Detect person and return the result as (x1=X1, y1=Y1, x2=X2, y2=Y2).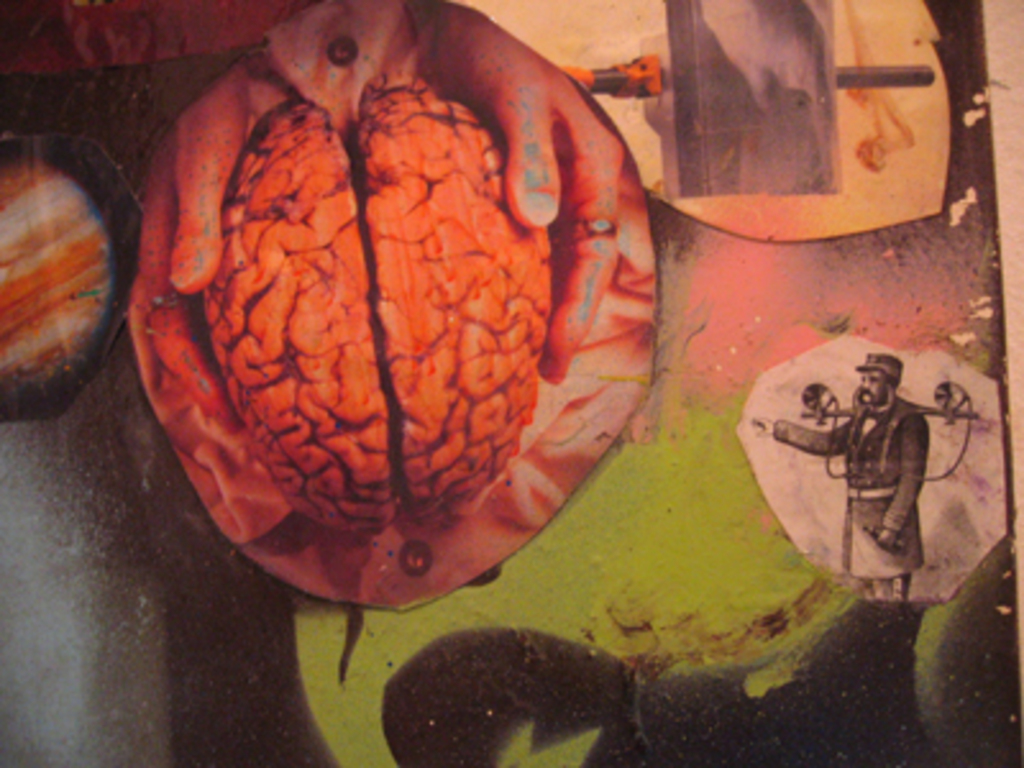
(x1=763, y1=315, x2=957, y2=612).
